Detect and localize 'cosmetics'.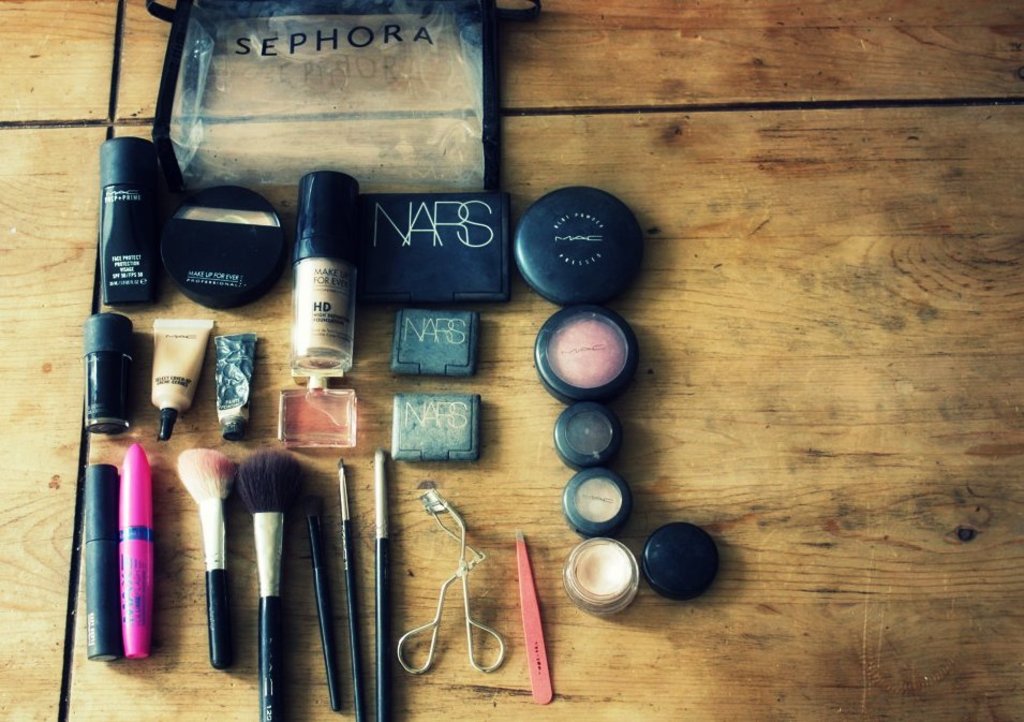
Localized at region(332, 459, 360, 721).
